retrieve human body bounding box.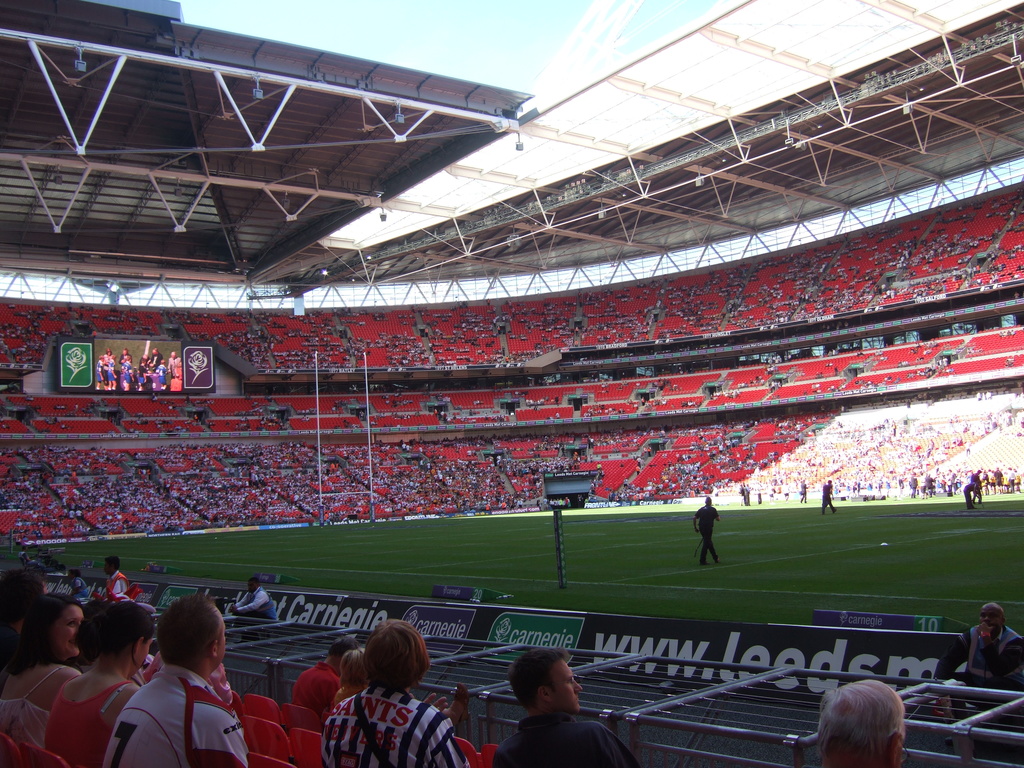
Bounding box: bbox=(108, 575, 131, 596).
